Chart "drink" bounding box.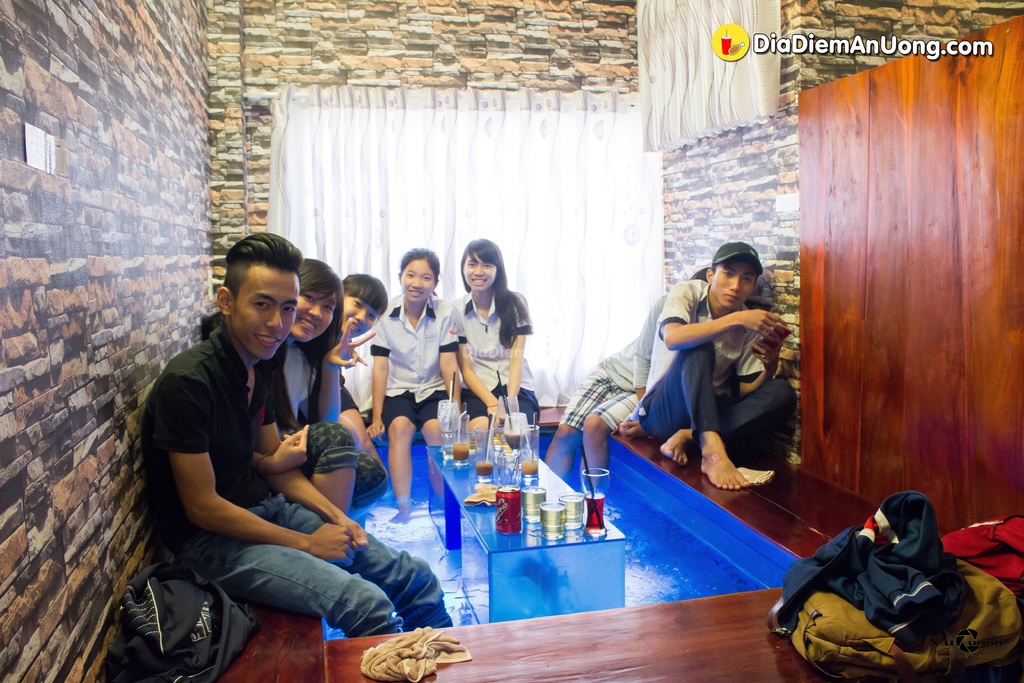
Charted: select_region(504, 431, 531, 450).
